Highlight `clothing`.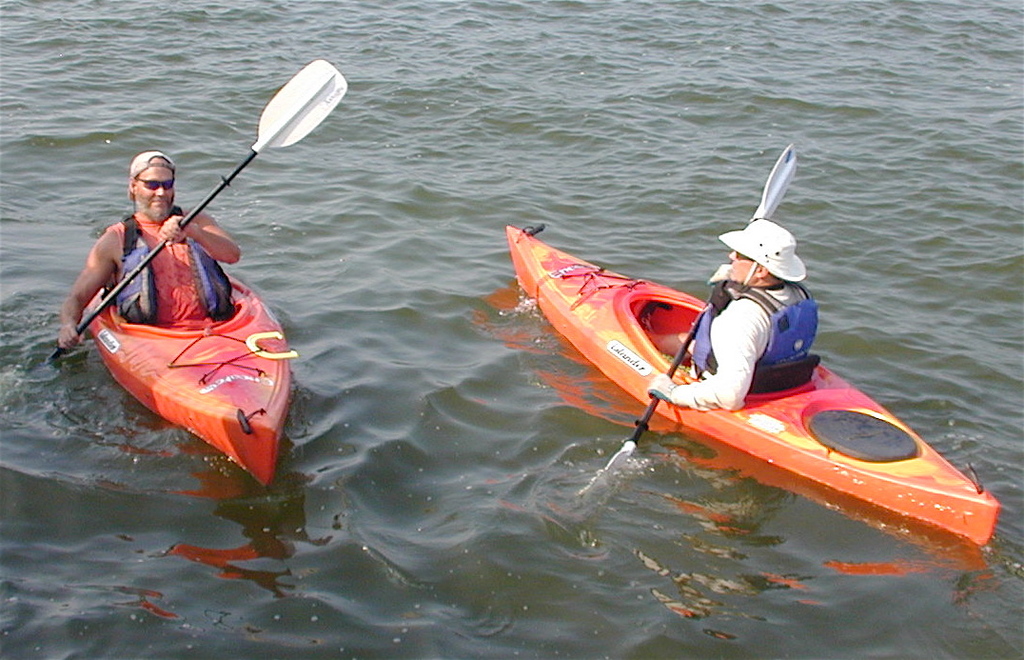
Highlighted region: bbox(112, 210, 214, 321).
